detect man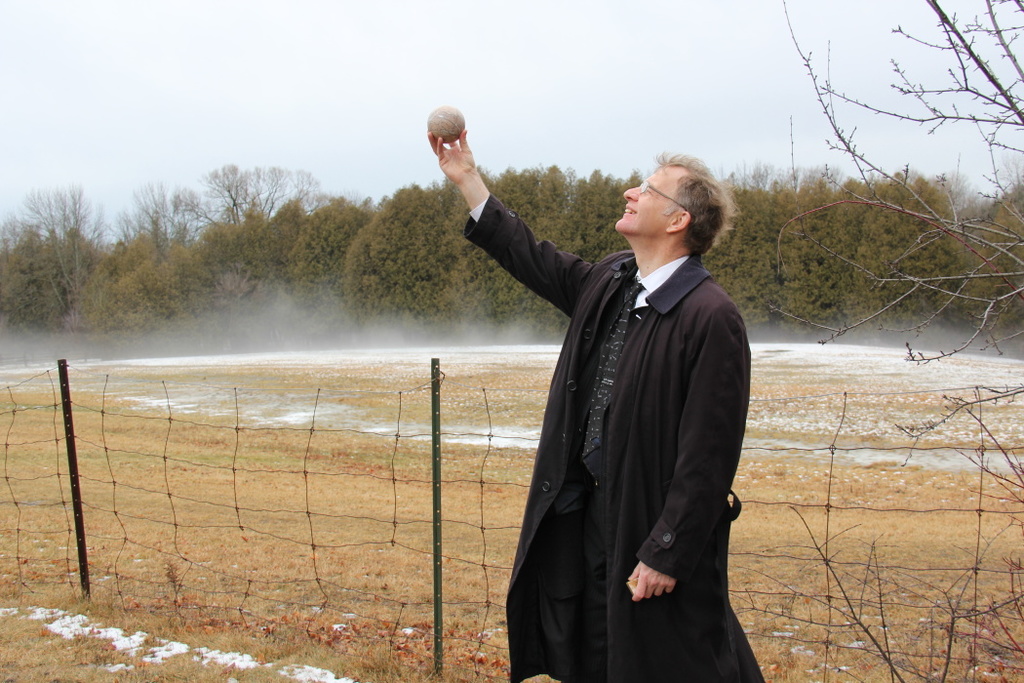
<box>466,109,771,681</box>
